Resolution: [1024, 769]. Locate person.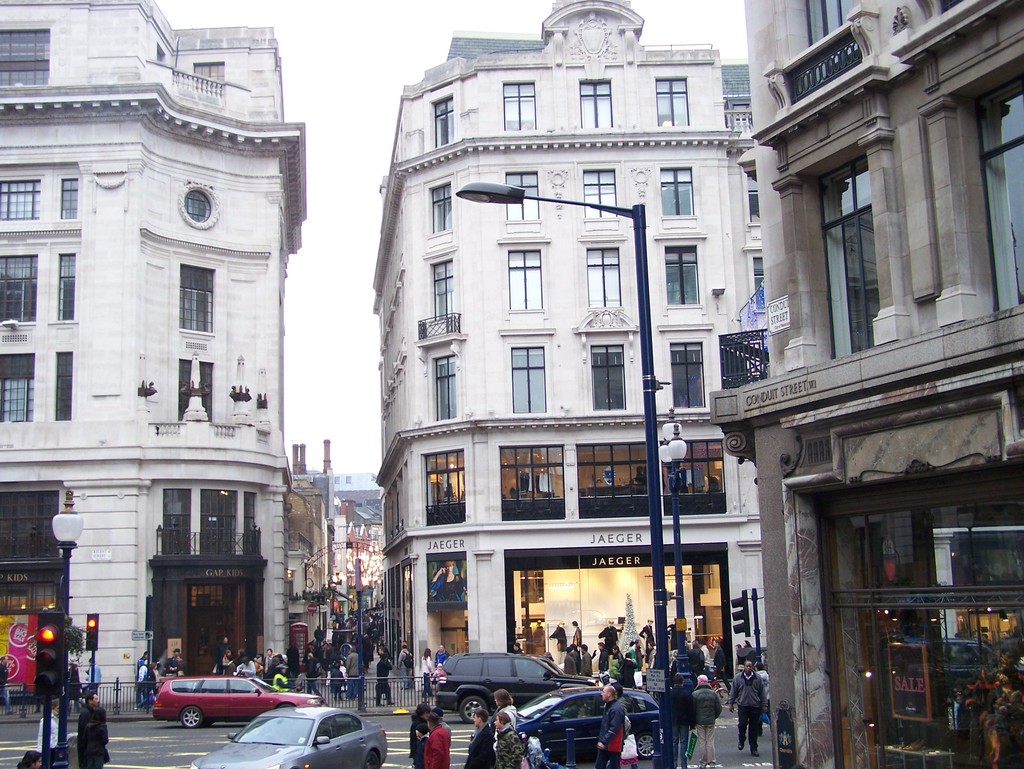
x1=0, y1=650, x2=16, y2=720.
